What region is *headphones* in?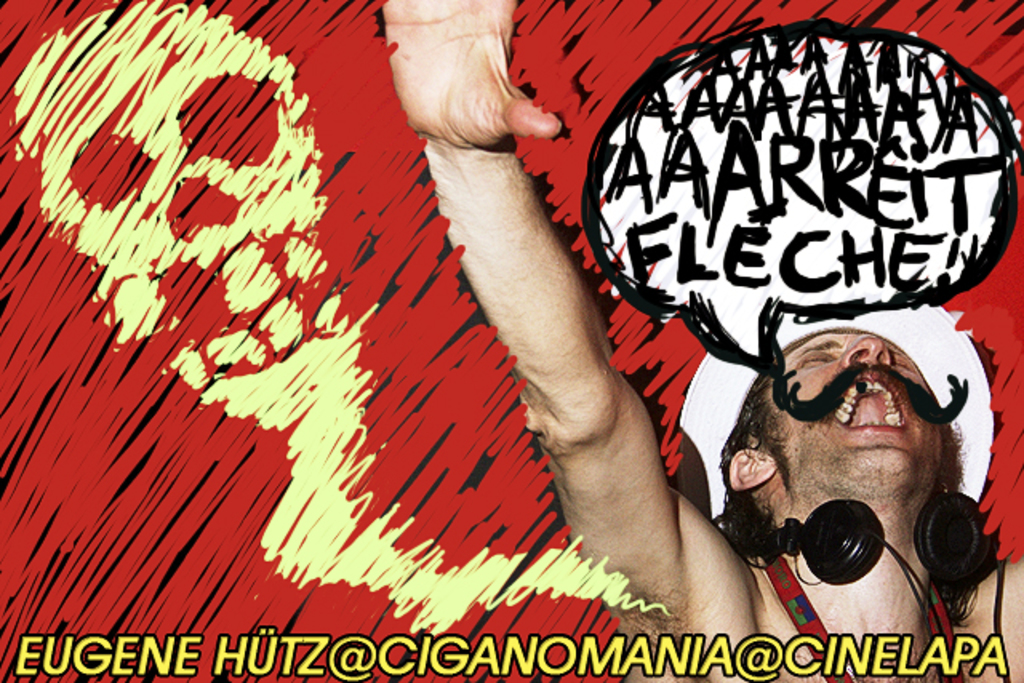
722 483 998 659.
